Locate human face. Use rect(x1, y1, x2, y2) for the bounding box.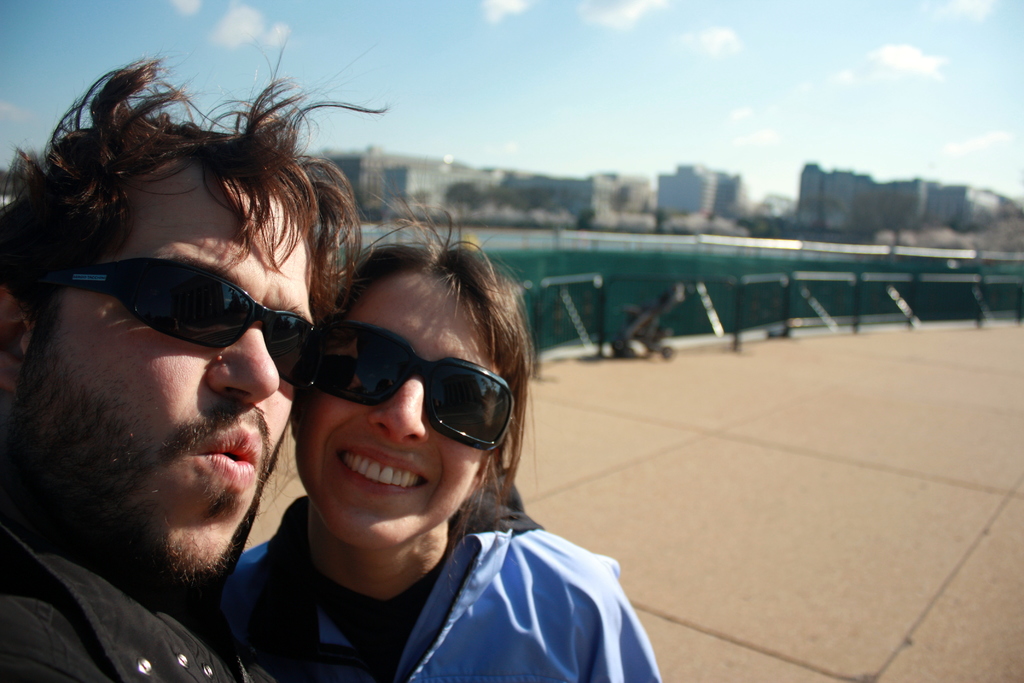
rect(294, 281, 516, 550).
